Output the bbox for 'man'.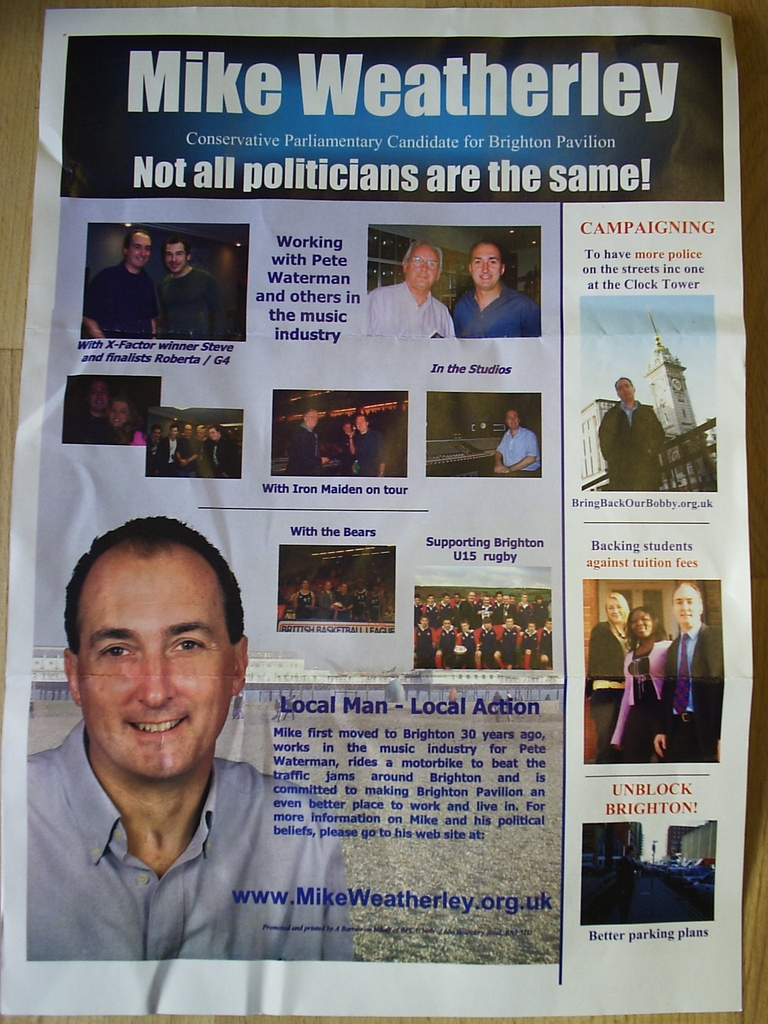
<region>156, 233, 225, 340</region>.
